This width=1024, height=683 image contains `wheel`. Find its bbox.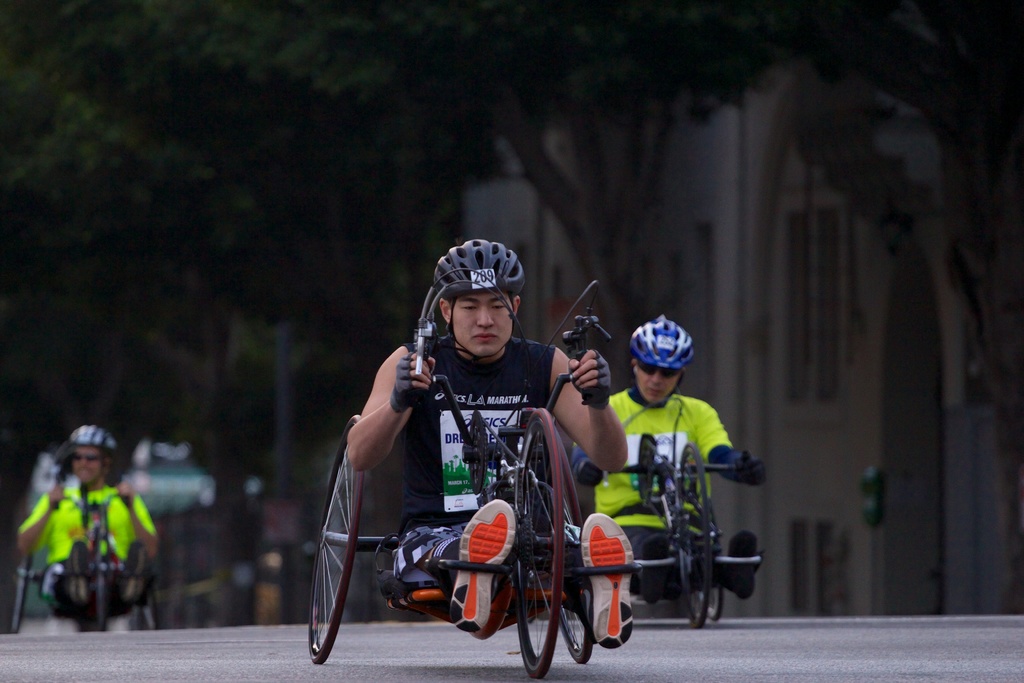
rect(697, 500, 724, 620).
